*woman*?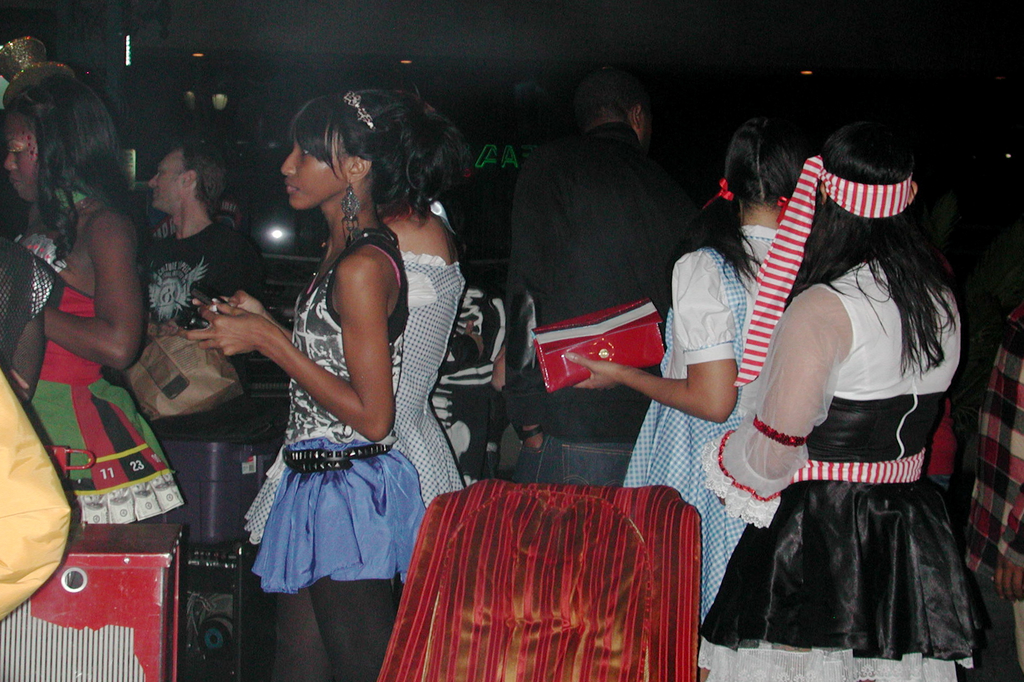
[left=702, top=123, right=996, bottom=681]
